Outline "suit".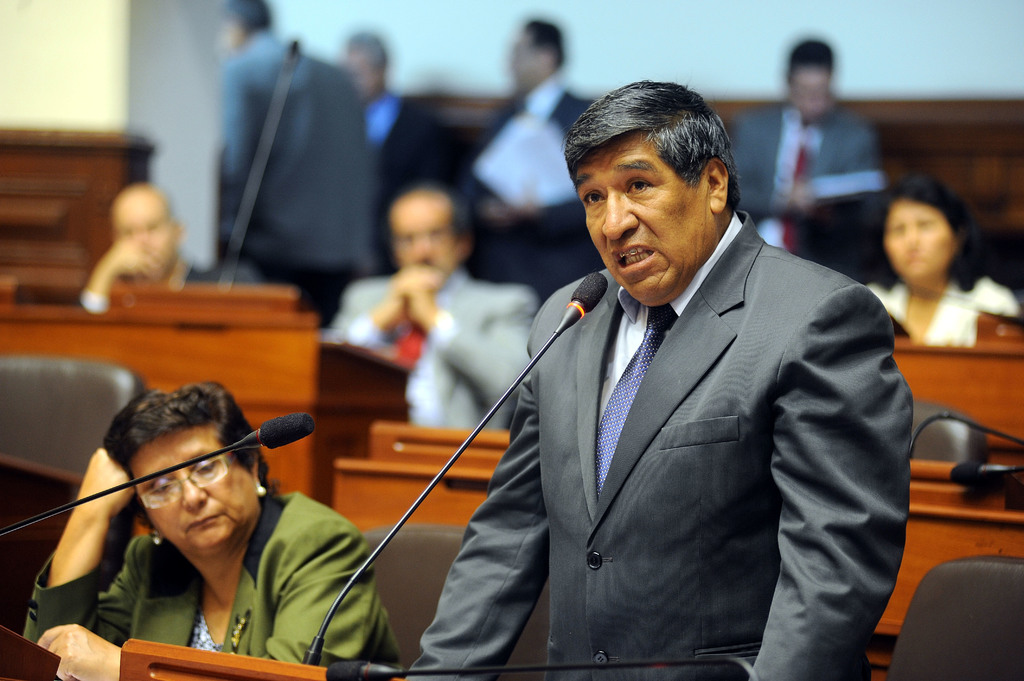
Outline: bbox(458, 81, 605, 295).
